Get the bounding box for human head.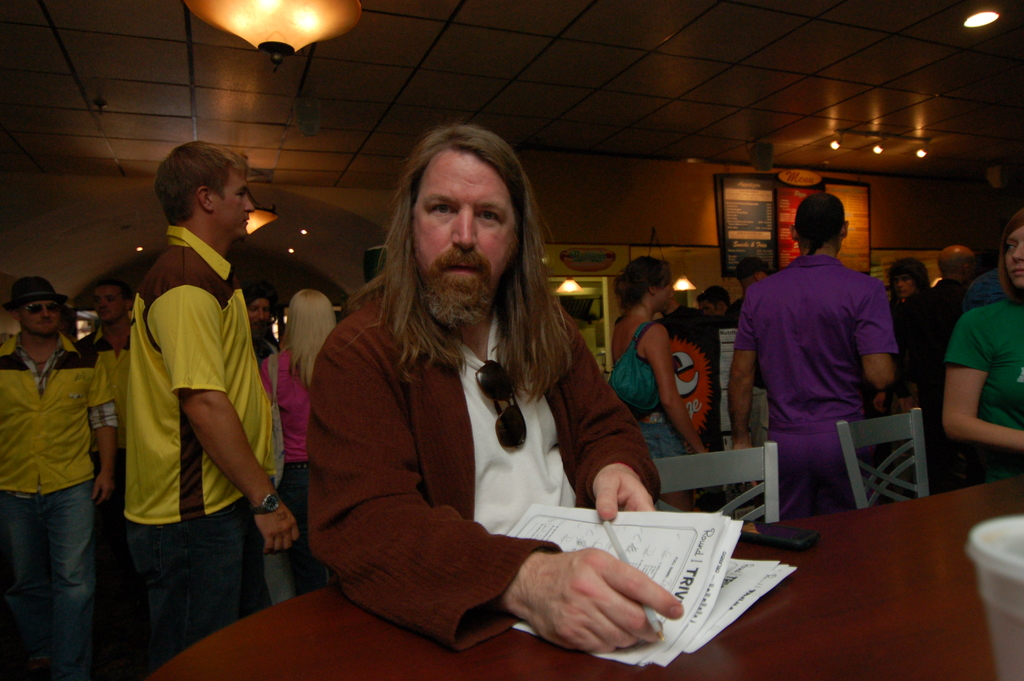
rect(703, 283, 733, 318).
